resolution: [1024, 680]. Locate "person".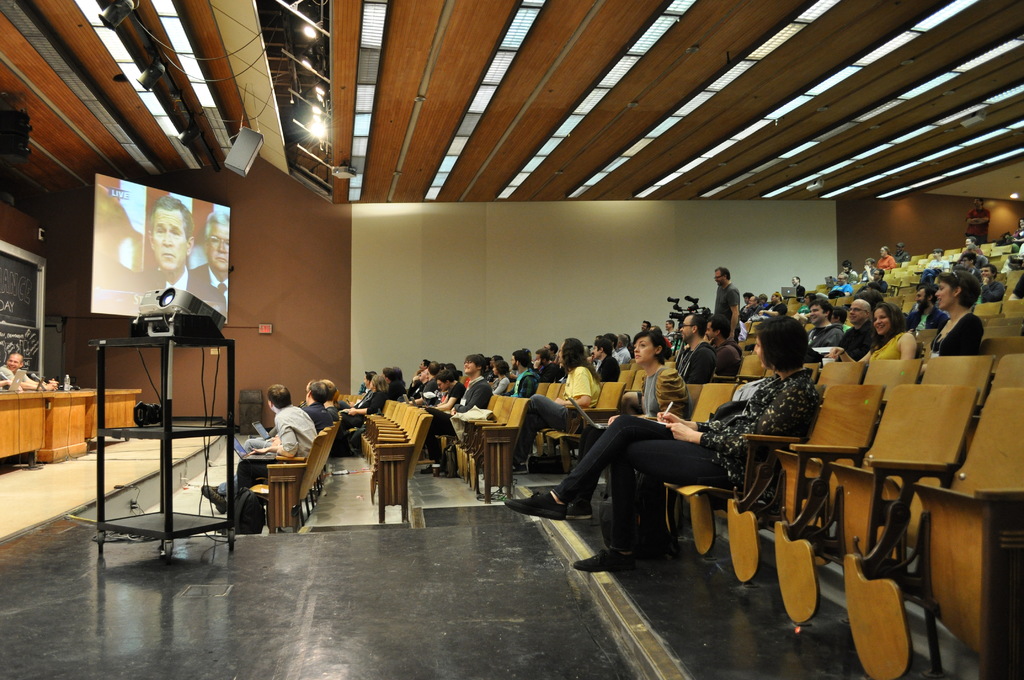
<region>927, 270, 984, 355</region>.
